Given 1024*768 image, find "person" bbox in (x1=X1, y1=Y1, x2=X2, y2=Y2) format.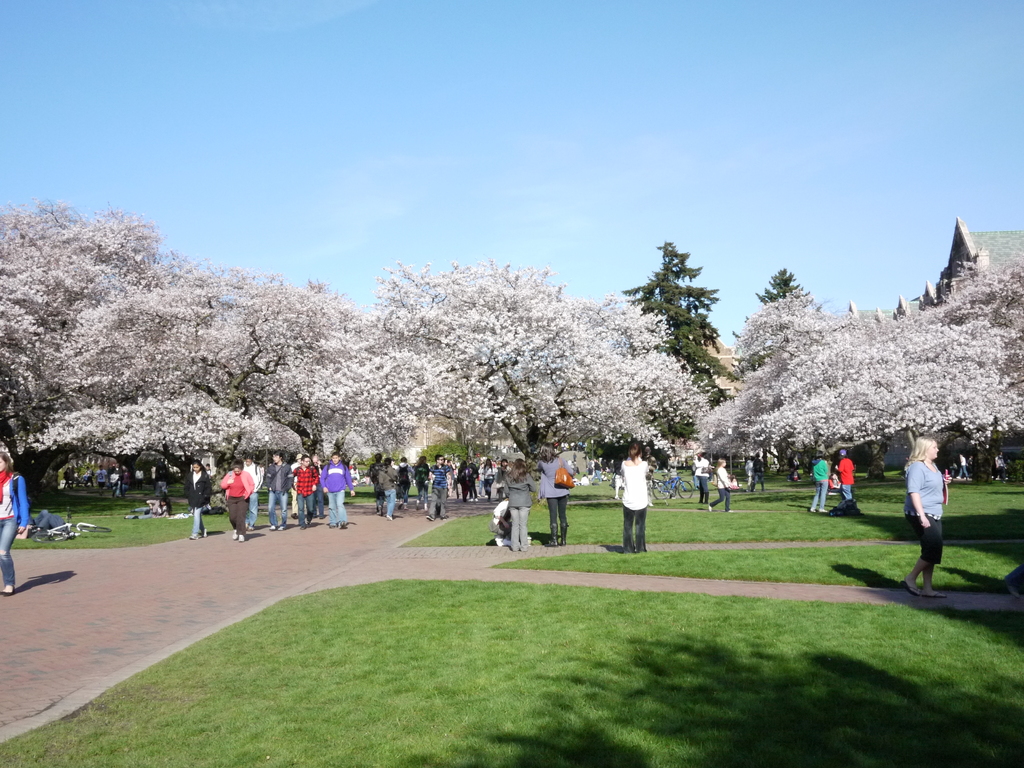
(x1=119, y1=463, x2=127, y2=497).
